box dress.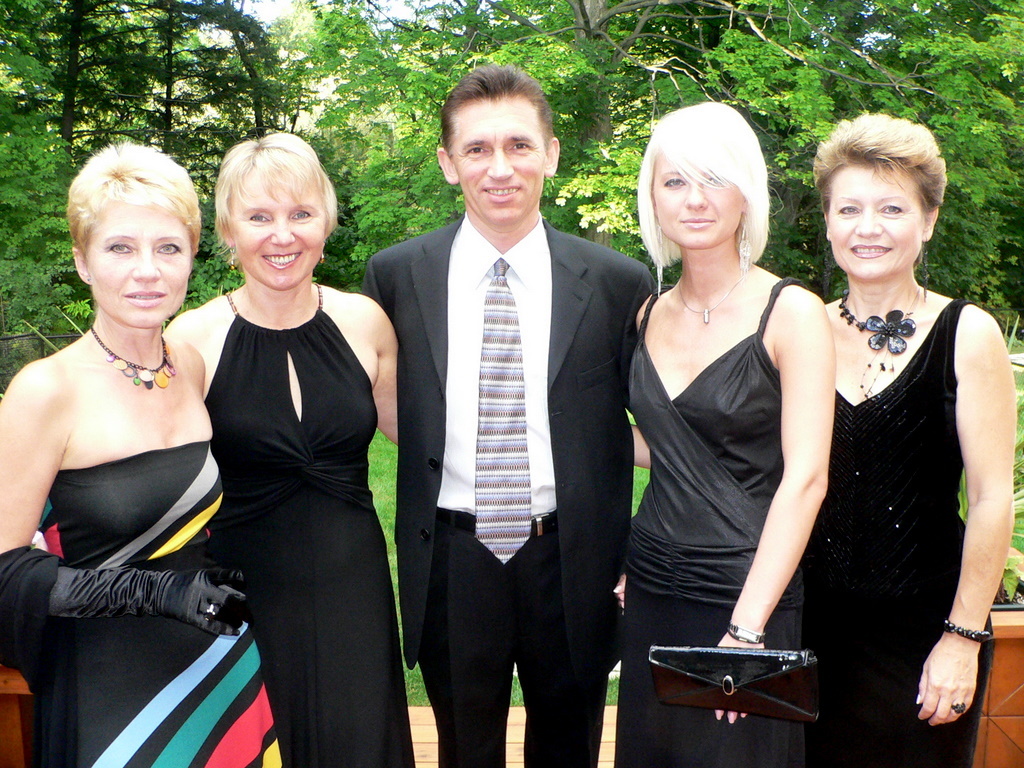
Rect(45, 454, 280, 767).
